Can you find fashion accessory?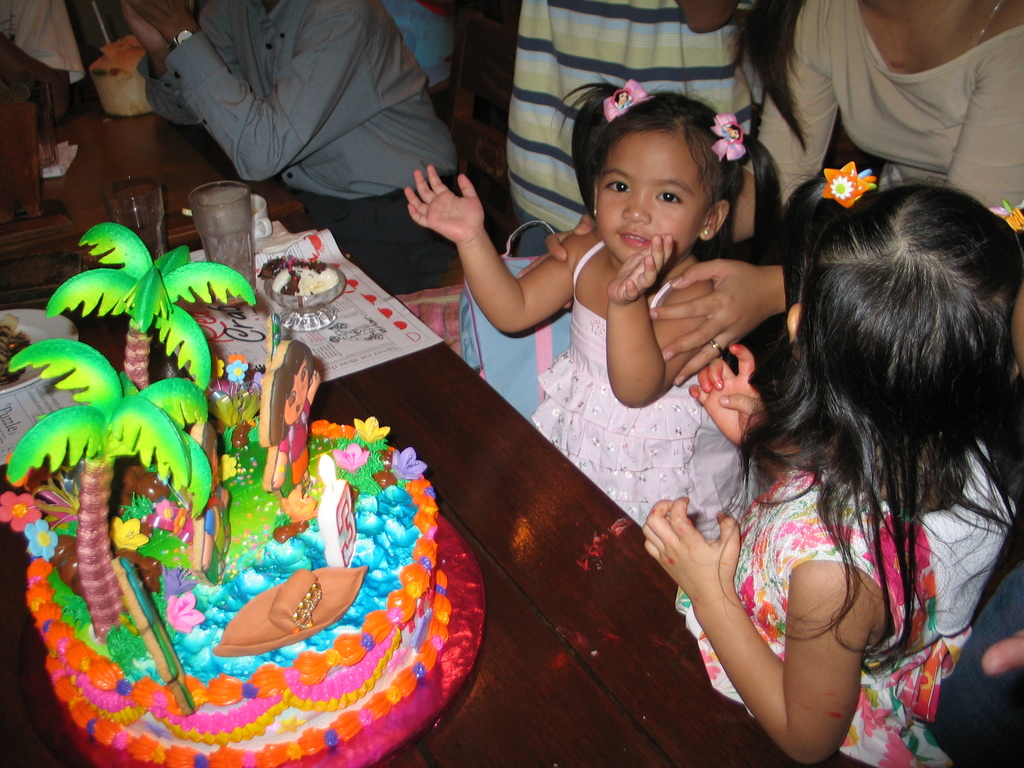
Yes, bounding box: [820, 159, 881, 209].
